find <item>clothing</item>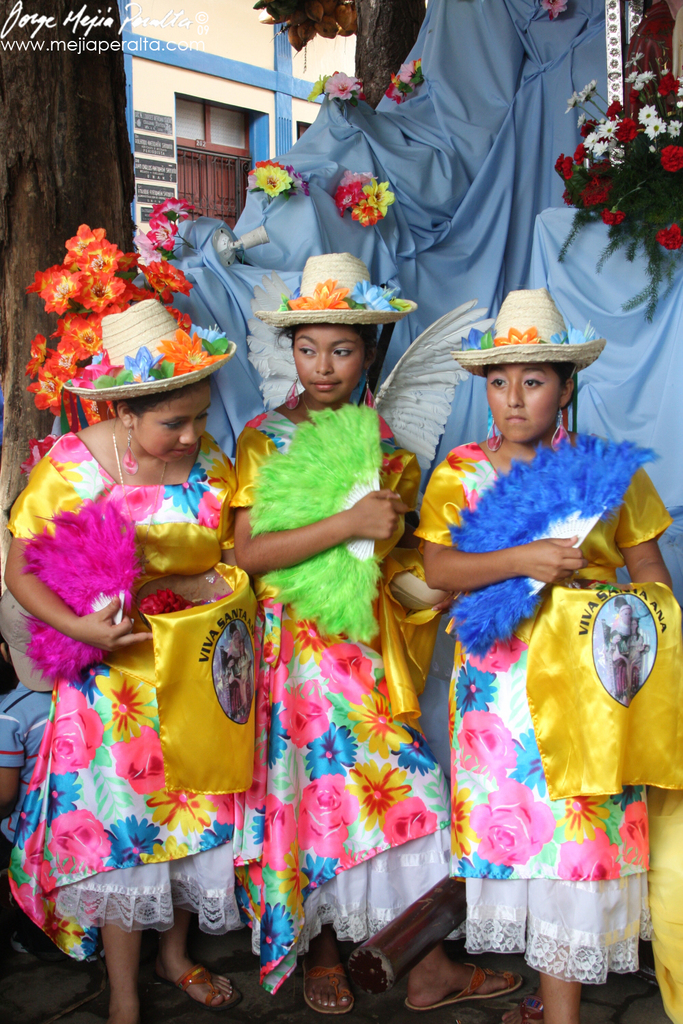
<box>0,681,51,948</box>
